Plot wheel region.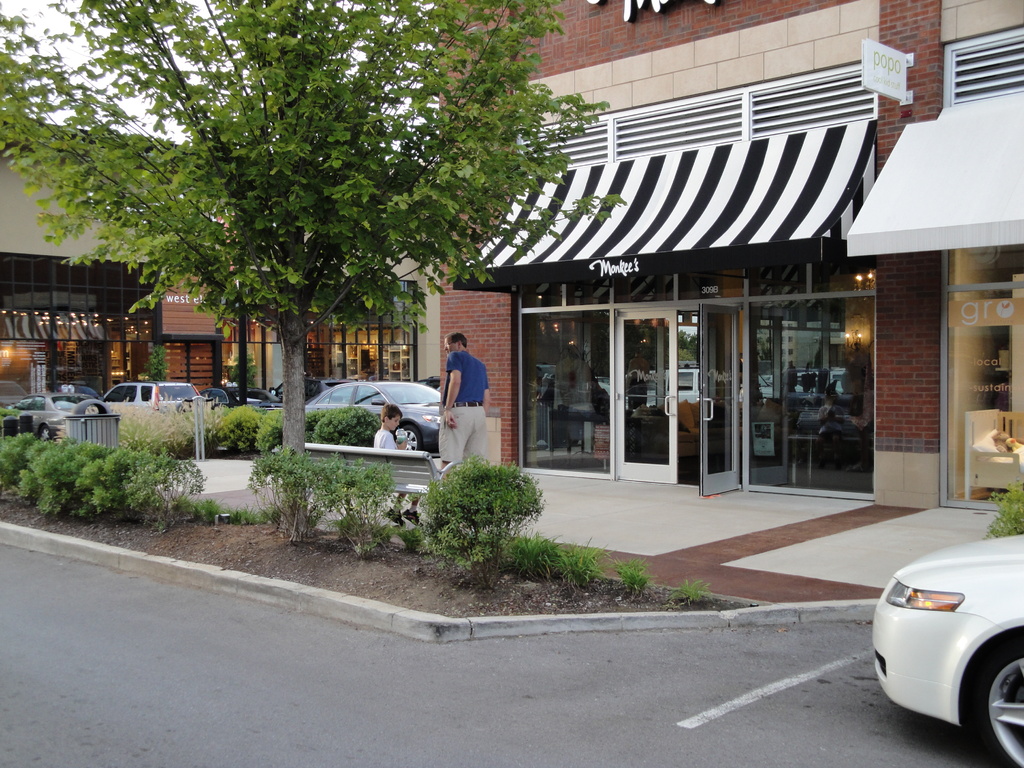
Plotted at (41,424,51,440).
